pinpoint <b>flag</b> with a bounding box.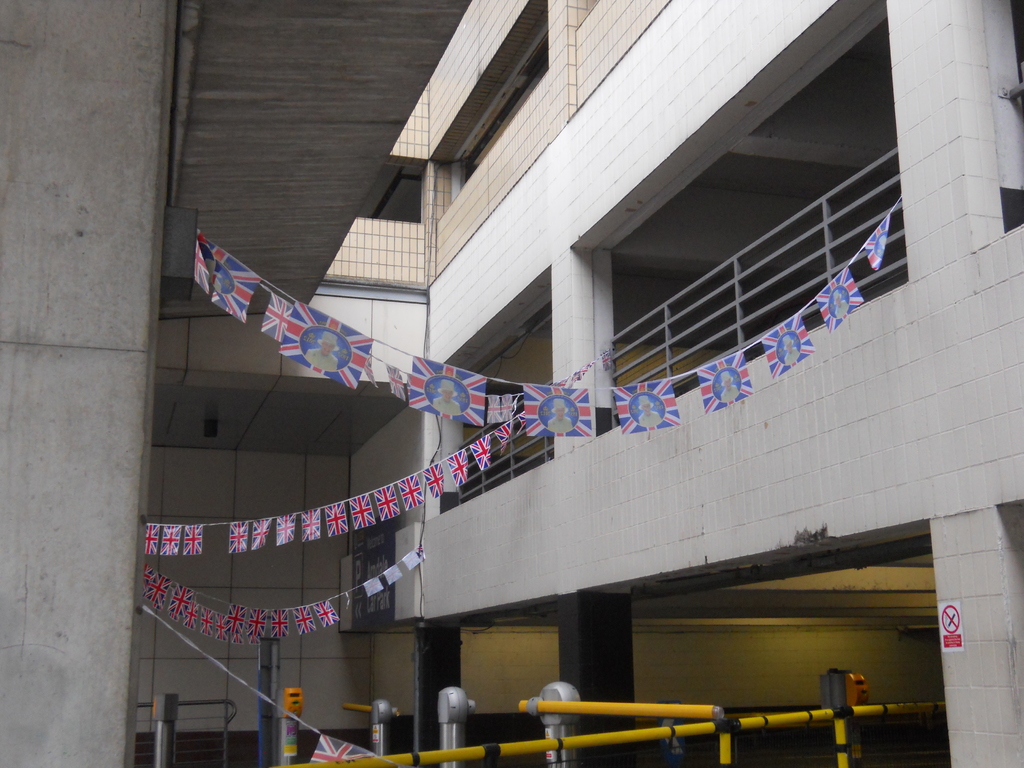
<region>497, 417, 515, 451</region>.
